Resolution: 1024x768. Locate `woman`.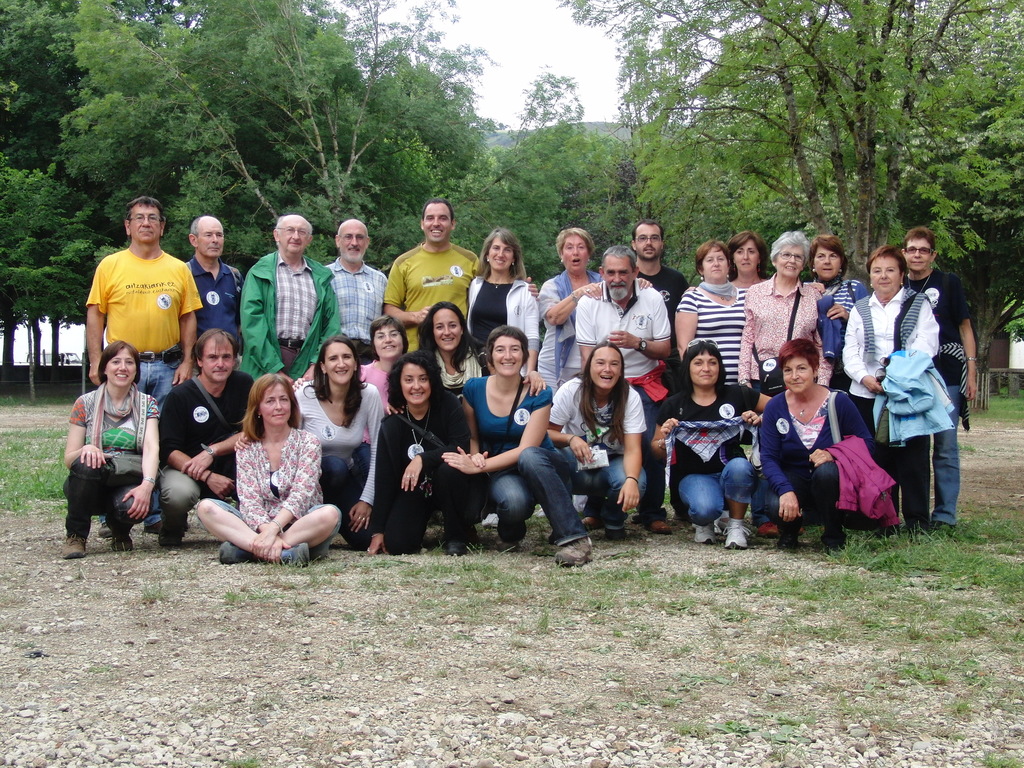
BBox(545, 339, 659, 532).
